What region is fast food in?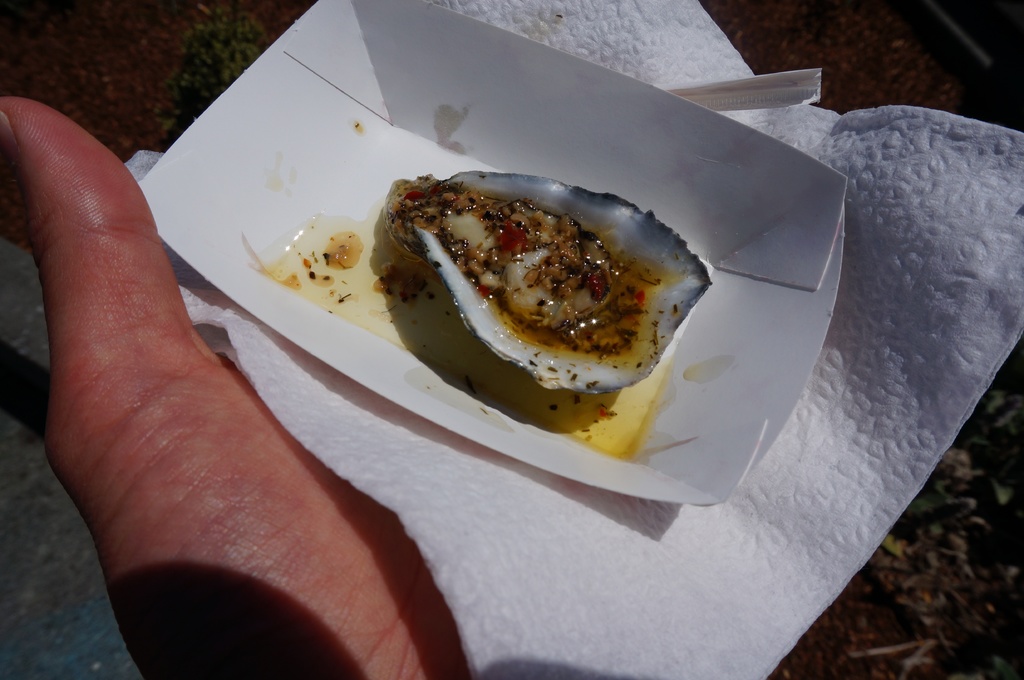
[381,166,709,393].
